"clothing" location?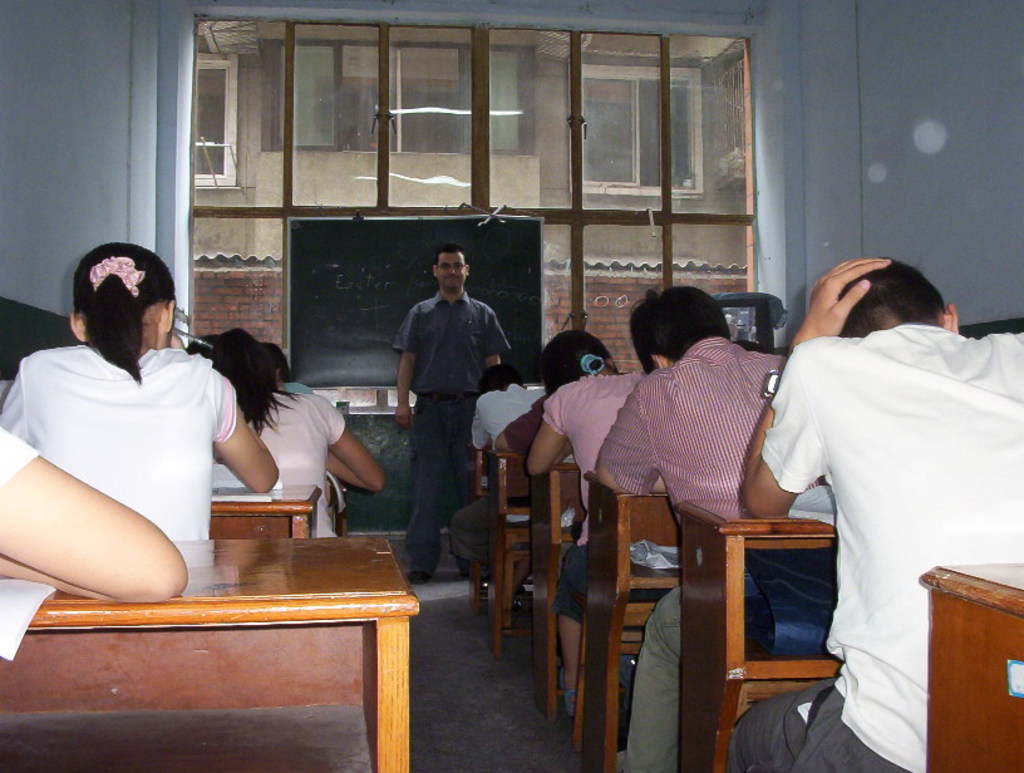
region(444, 381, 538, 563)
